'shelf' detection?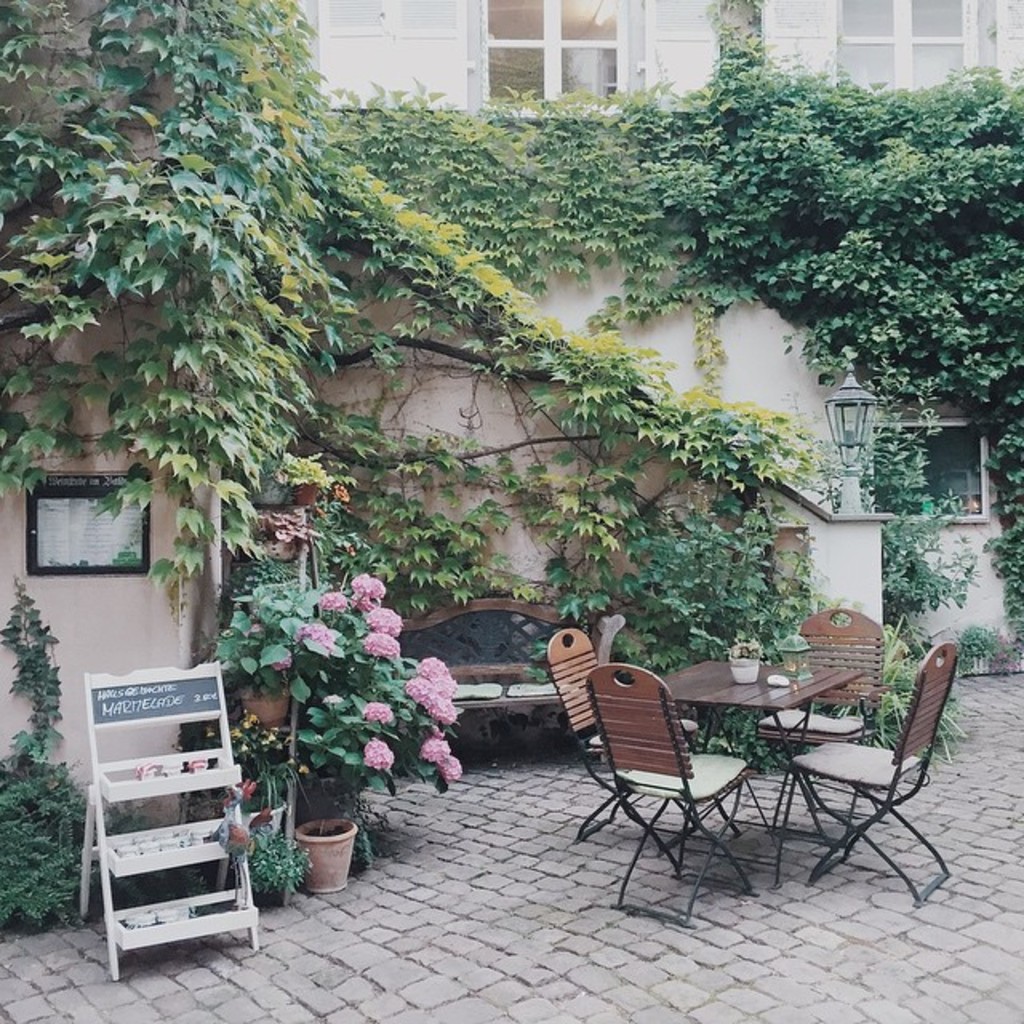
BBox(82, 672, 264, 978)
